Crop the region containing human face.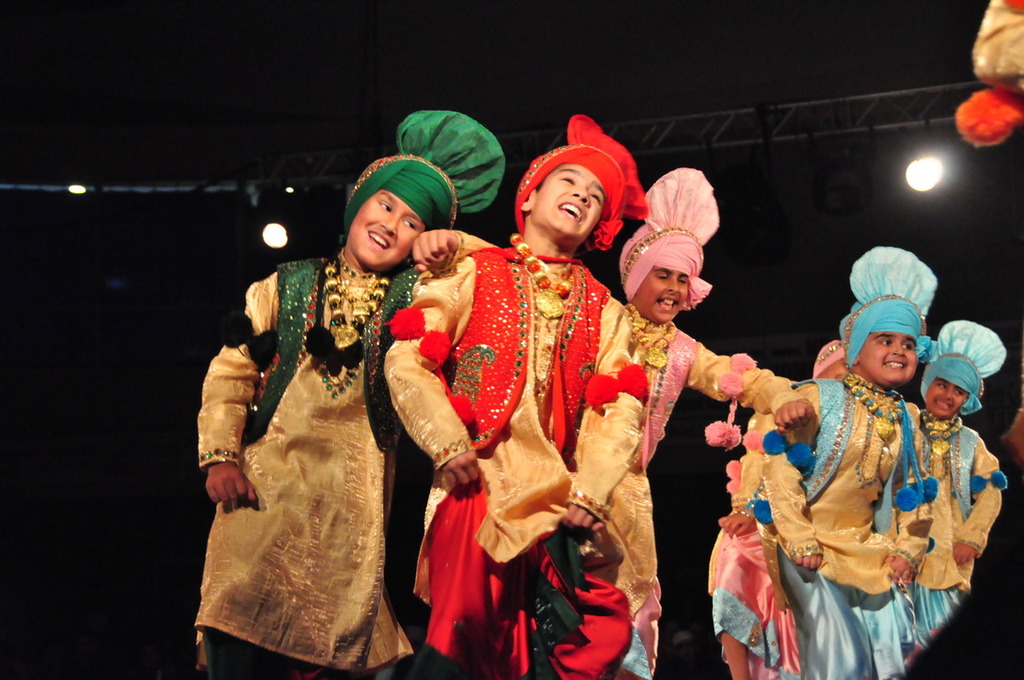
Crop region: 816 357 850 382.
